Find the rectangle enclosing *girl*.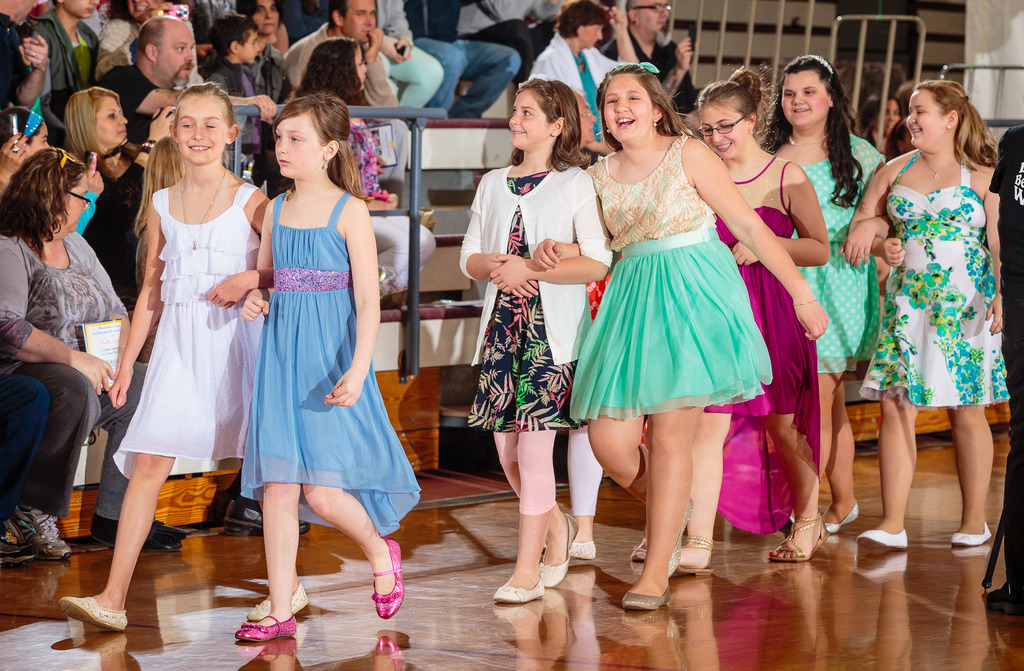
region(458, 68, 609, 601).
